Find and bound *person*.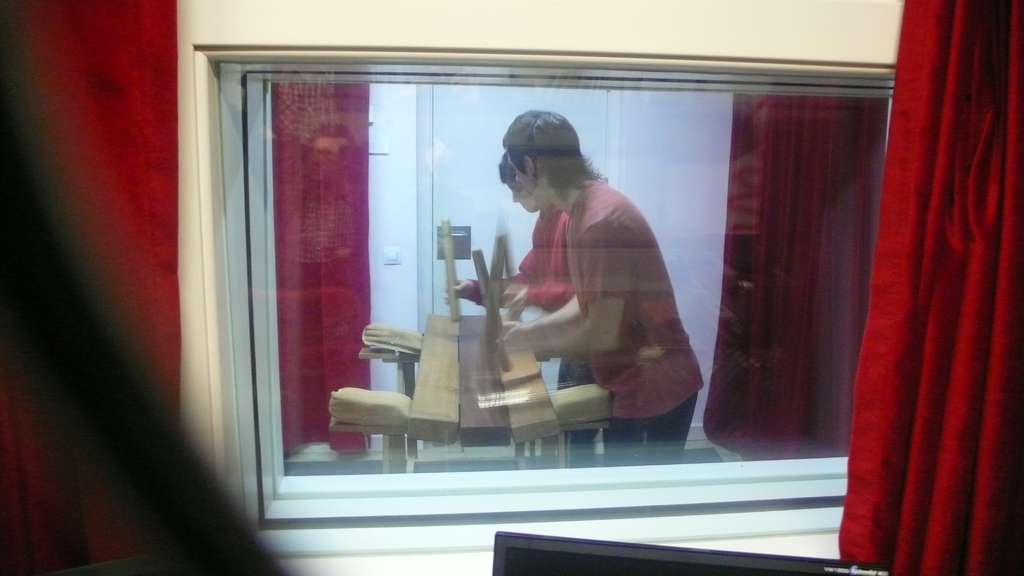
Bound: <bbox>451, 156, 606, 472</bbox>.
